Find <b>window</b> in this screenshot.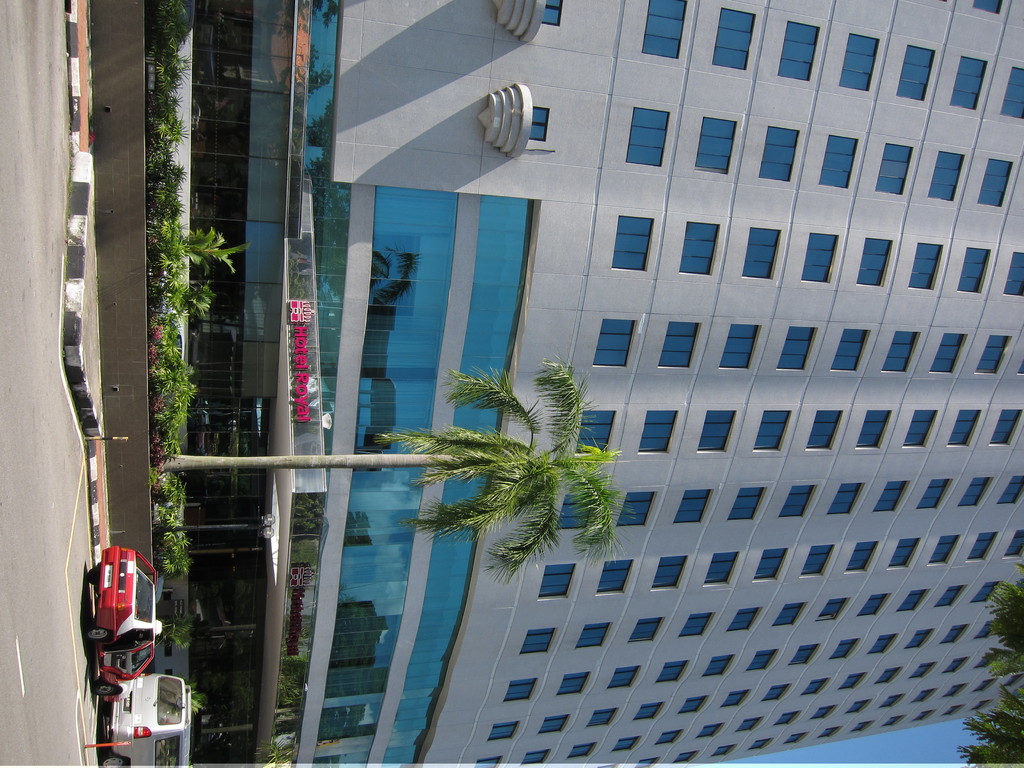
The bounding box for <b>window</b> is bbox(1002, 245, 1023, 303).
